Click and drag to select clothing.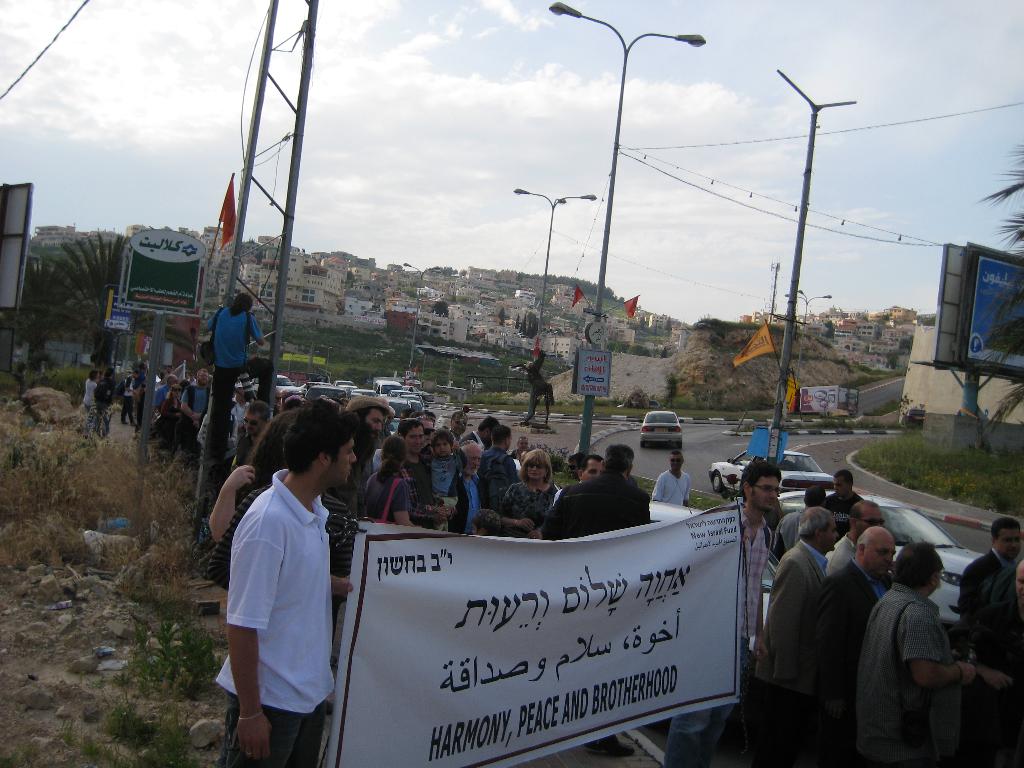
Selection: bbox(807, 537, 863, 717).
